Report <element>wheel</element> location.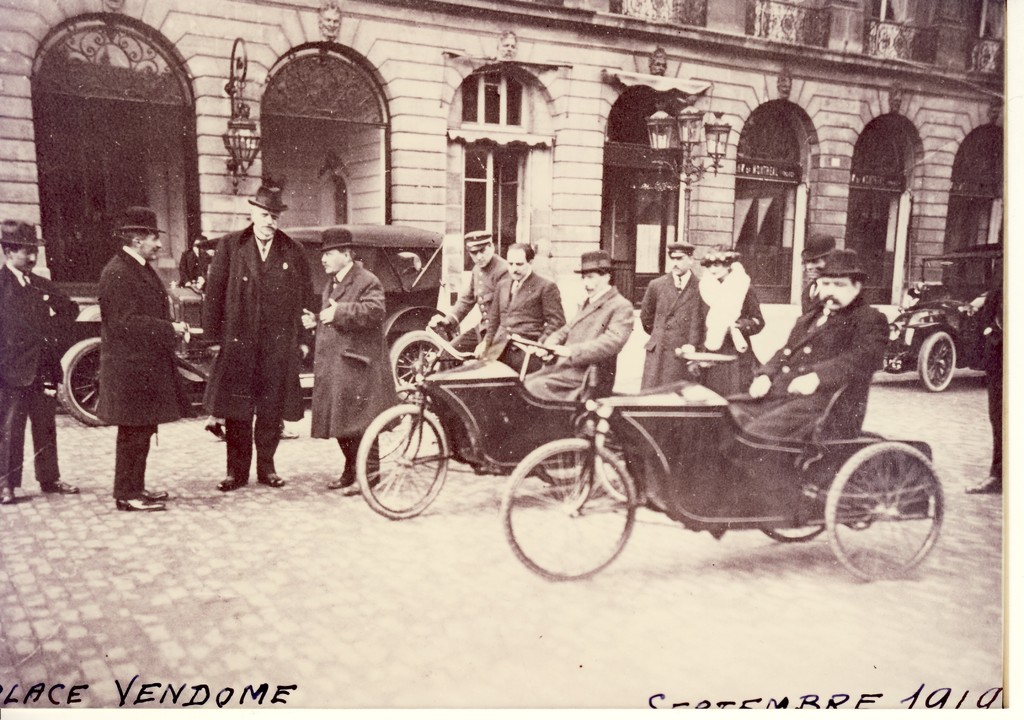
Report: <box>387,332,450,402</box>.
